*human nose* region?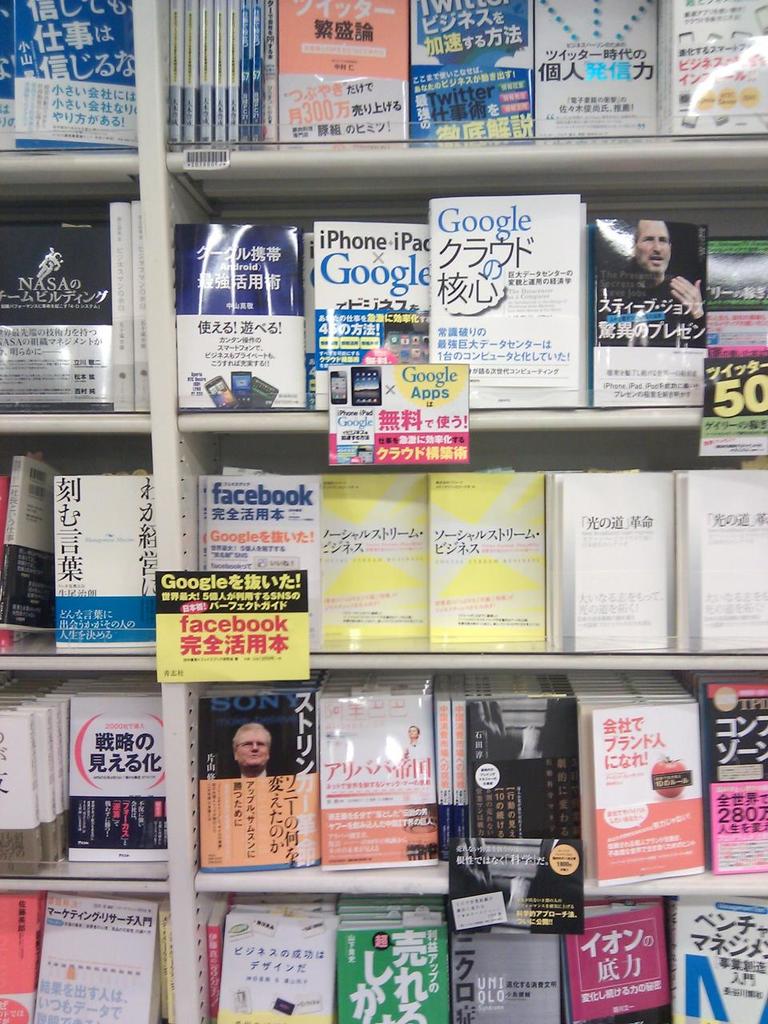
bbox(250, 743, 257, 752)
